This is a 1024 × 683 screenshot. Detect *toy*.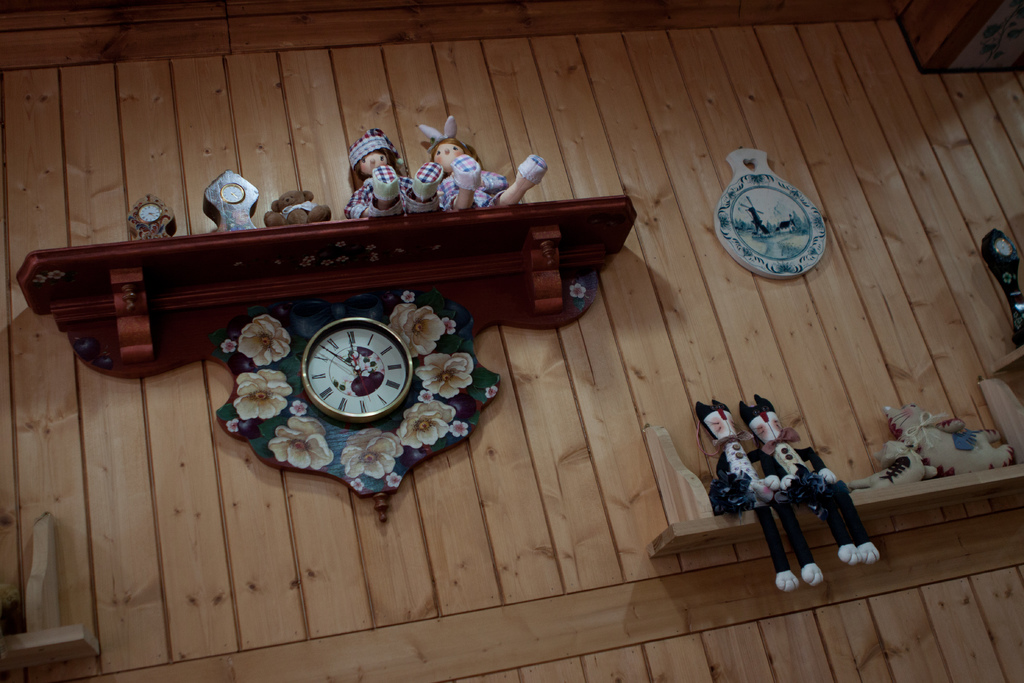
Rect(349, 131, 439, 215).
